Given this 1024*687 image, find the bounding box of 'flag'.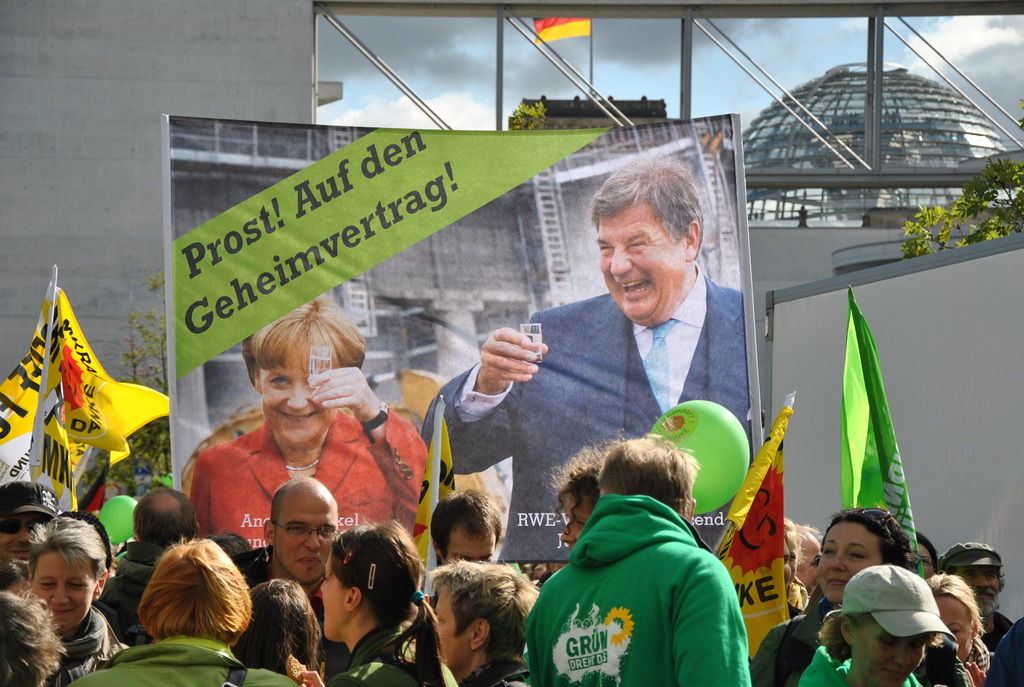
x1=410 y1=405 x2=456 y2=611.
